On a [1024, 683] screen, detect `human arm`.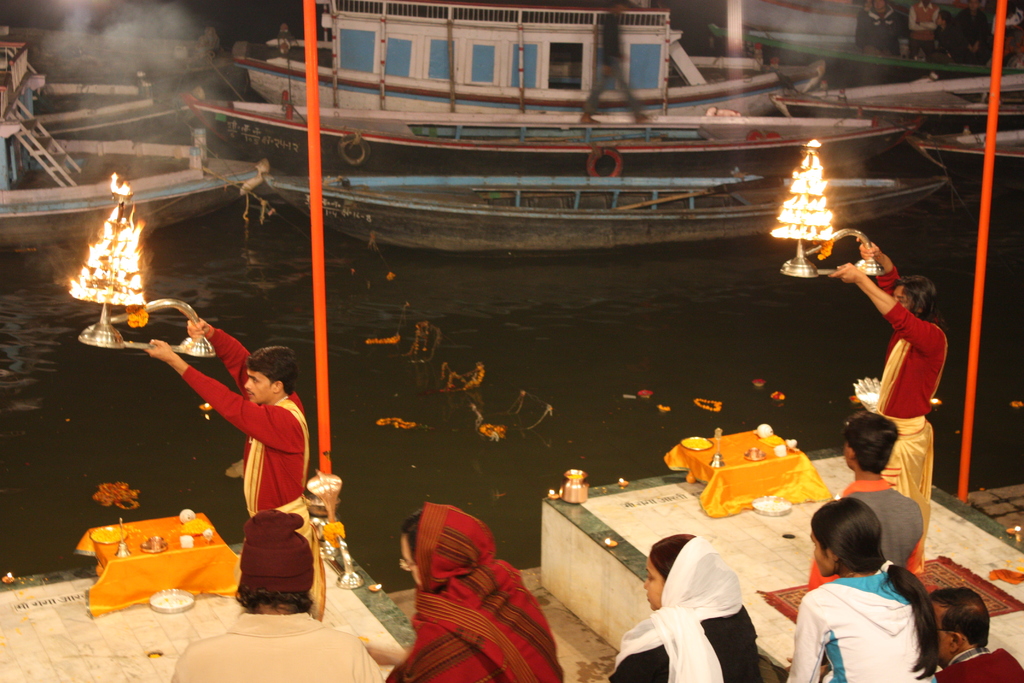
pyautogui.locateOnScreen(148, 333, 294, 449).
